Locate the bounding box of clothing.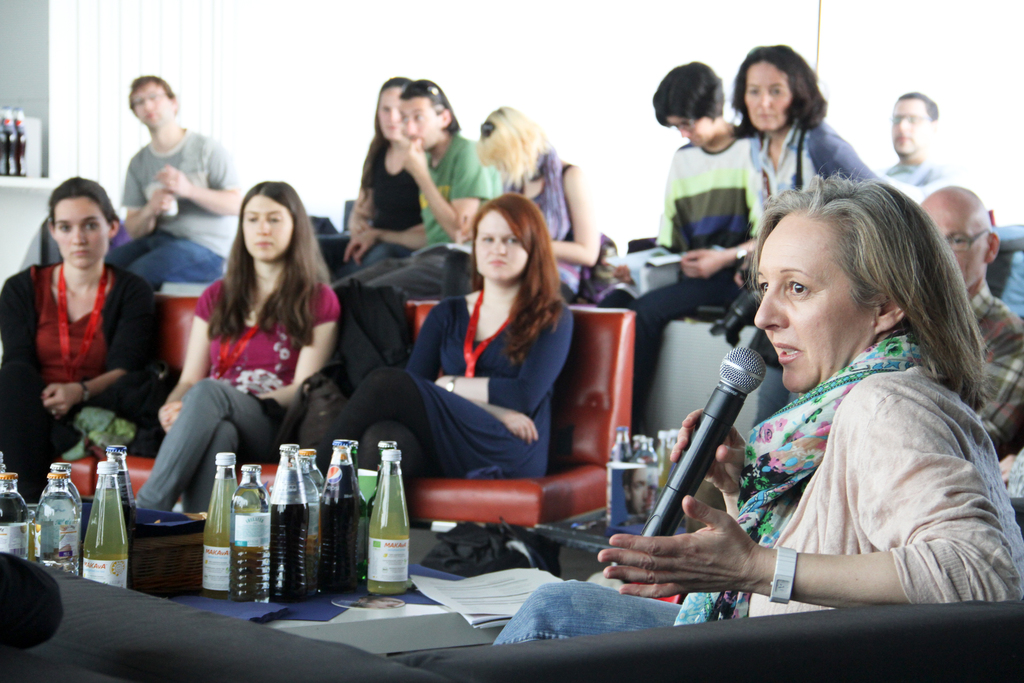
Bounding box: box(350, 132, 525, 308).
